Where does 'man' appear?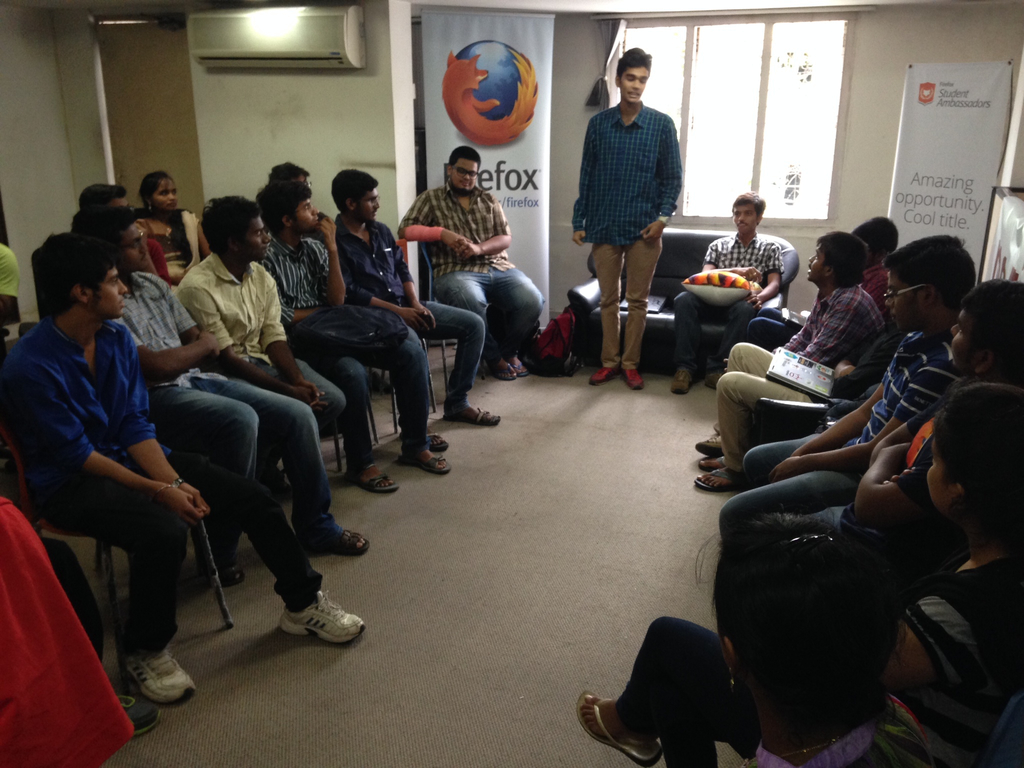
Appears at l=324, t=168, r=500, b=451.
